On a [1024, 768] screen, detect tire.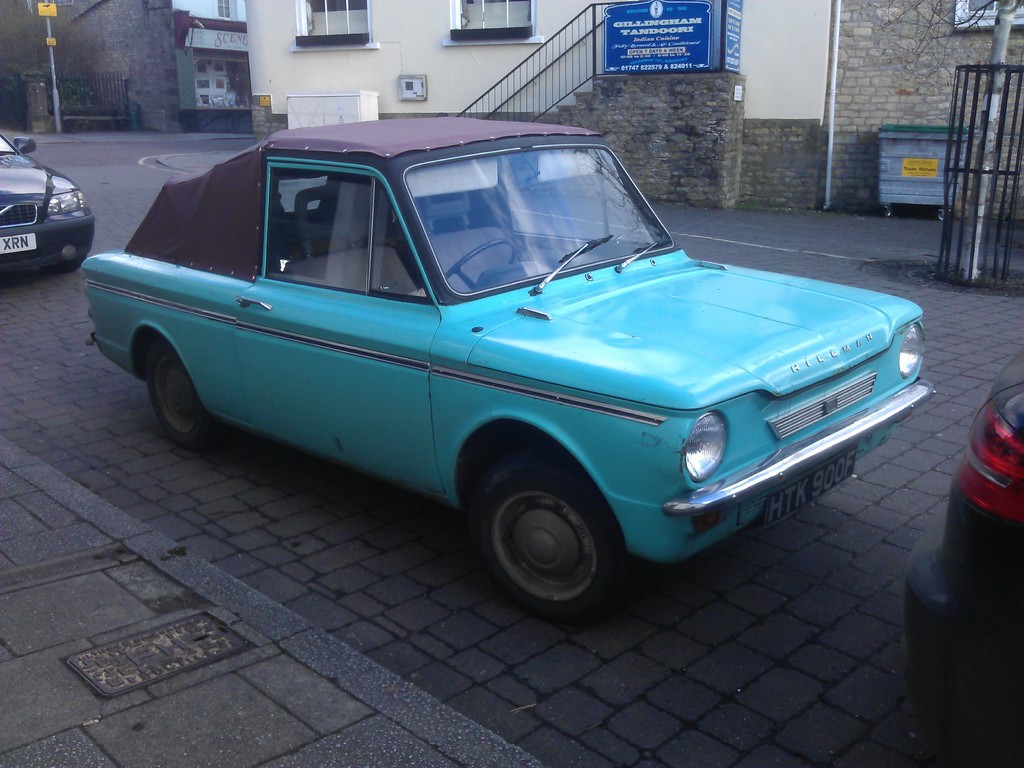
<region>40, 257, 84, 280</region>.
